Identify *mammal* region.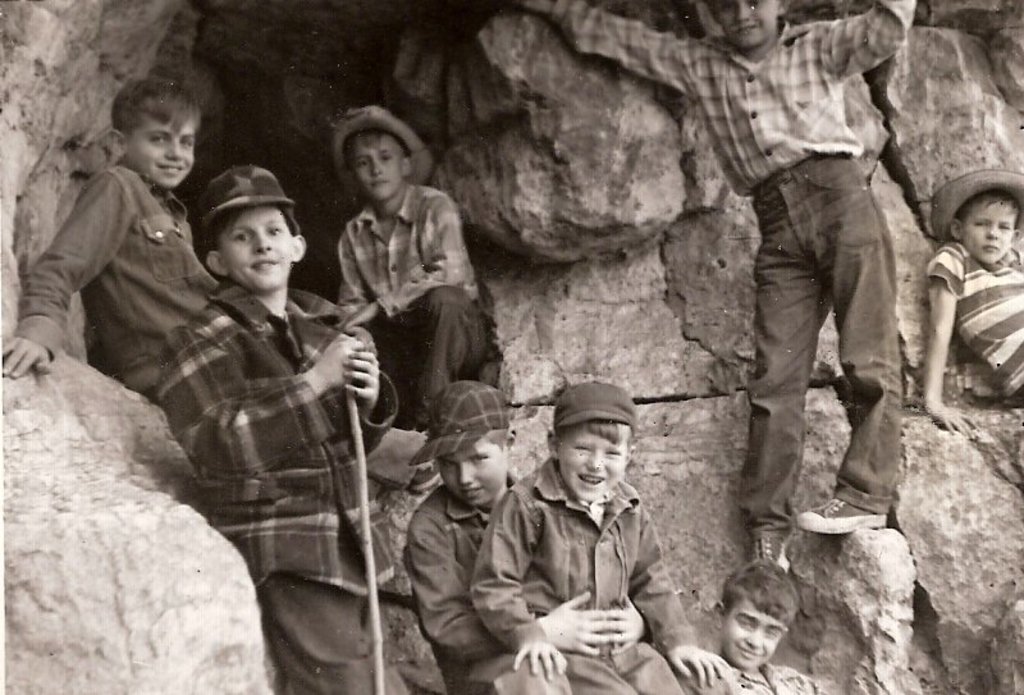
Region: crop(708, 558, 833, 694).
